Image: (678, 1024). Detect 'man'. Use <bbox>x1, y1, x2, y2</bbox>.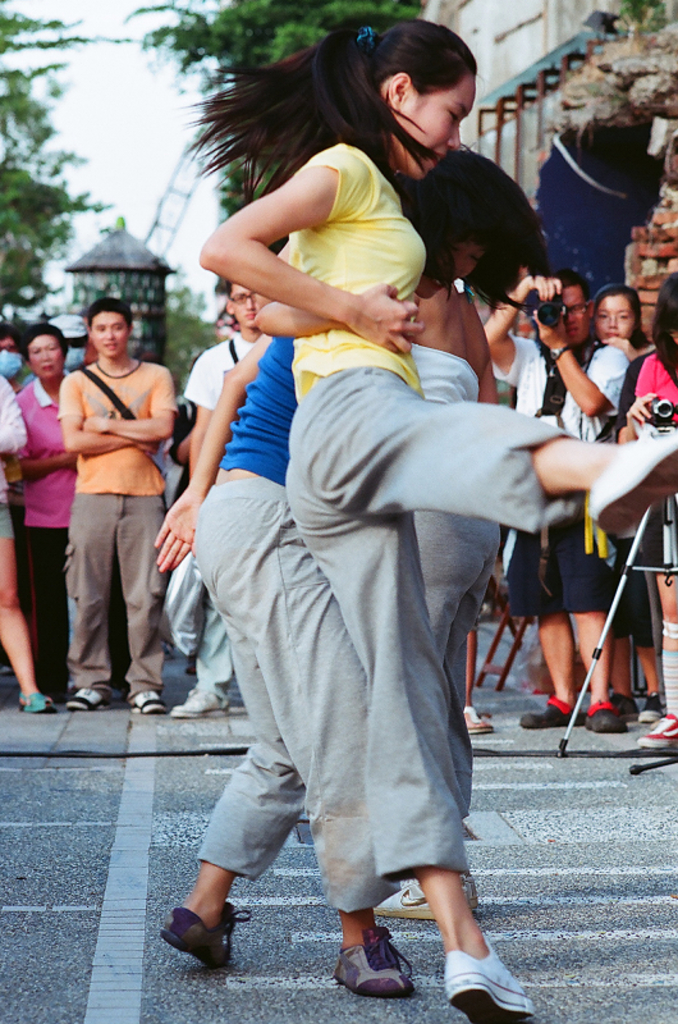
<bbox>482, 269, 631, 730</bbox>.
